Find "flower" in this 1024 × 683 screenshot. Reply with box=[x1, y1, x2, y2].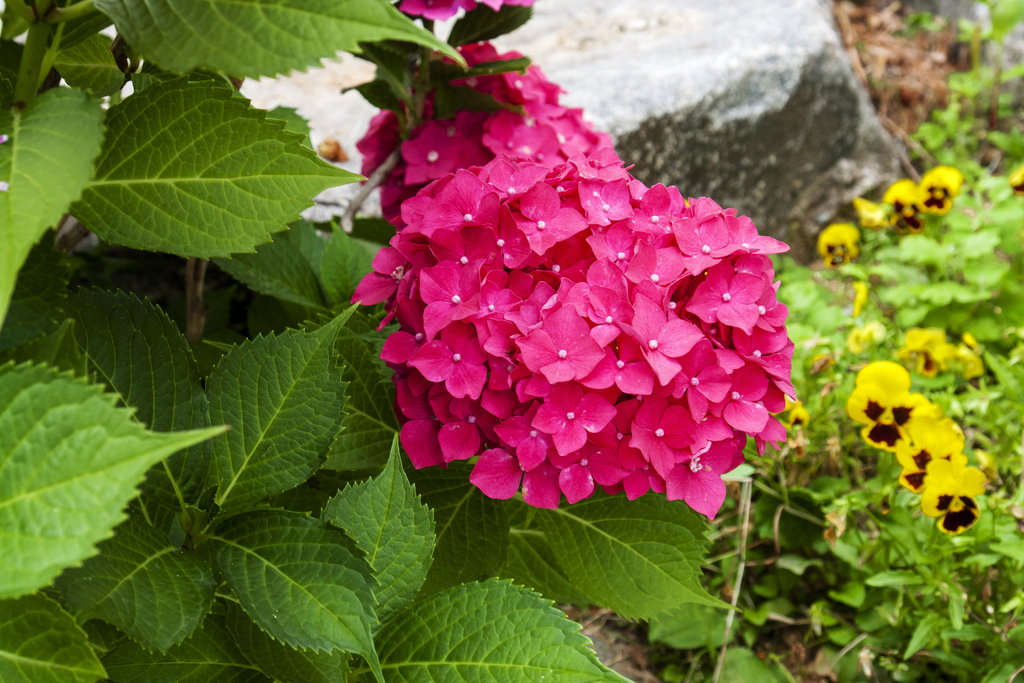
box=[1011, 165, 1023, 195].
